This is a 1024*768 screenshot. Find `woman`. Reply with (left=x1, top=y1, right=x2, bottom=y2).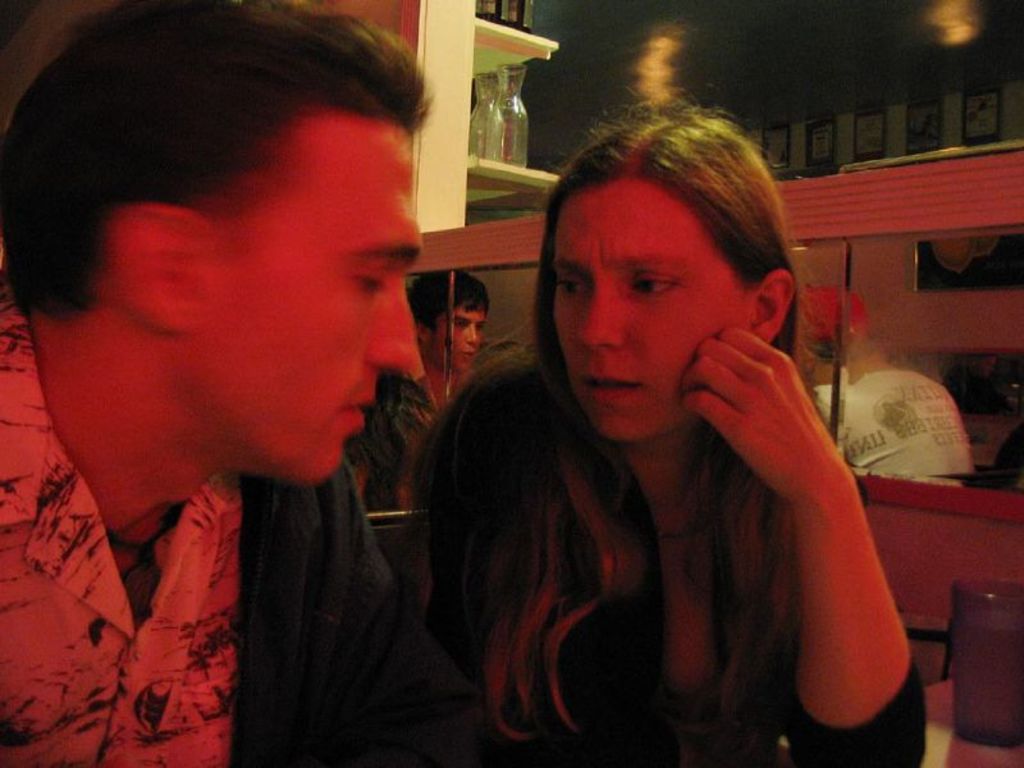
(left=416, top=136, right=877, bottom=754).
